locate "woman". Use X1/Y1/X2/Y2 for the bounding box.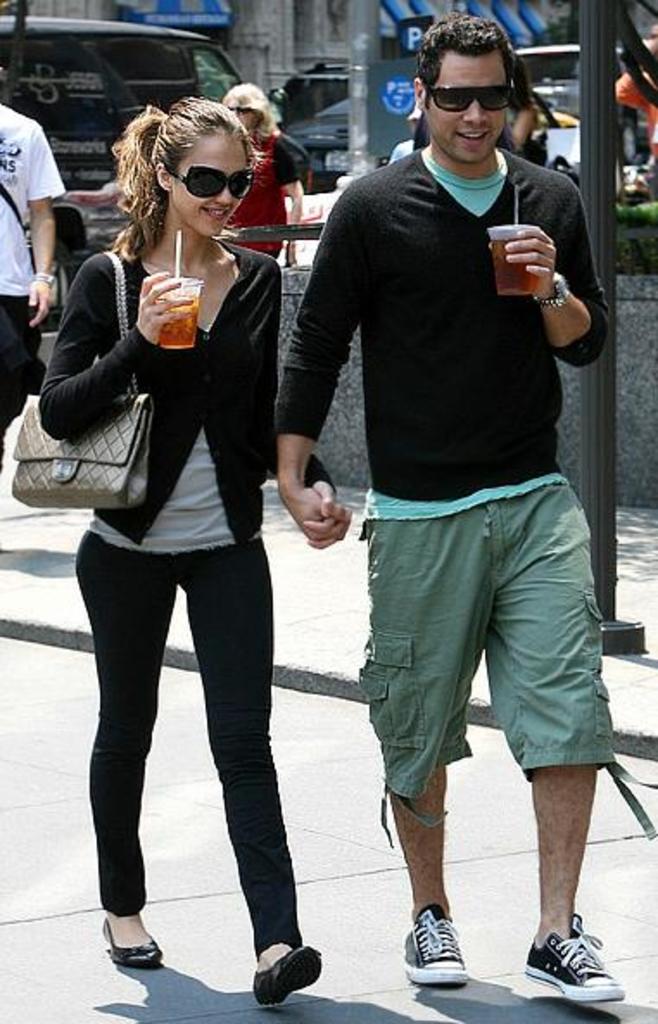
506/60/547/155.
